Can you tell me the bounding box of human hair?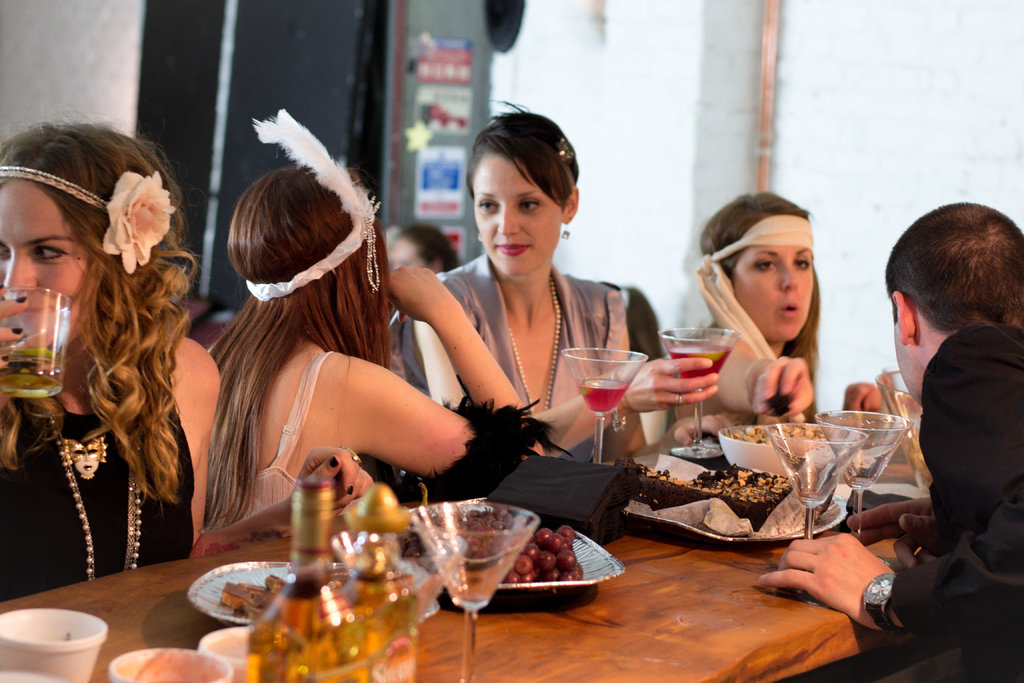
x1=698 y1=195 x2=829 y2=406.
